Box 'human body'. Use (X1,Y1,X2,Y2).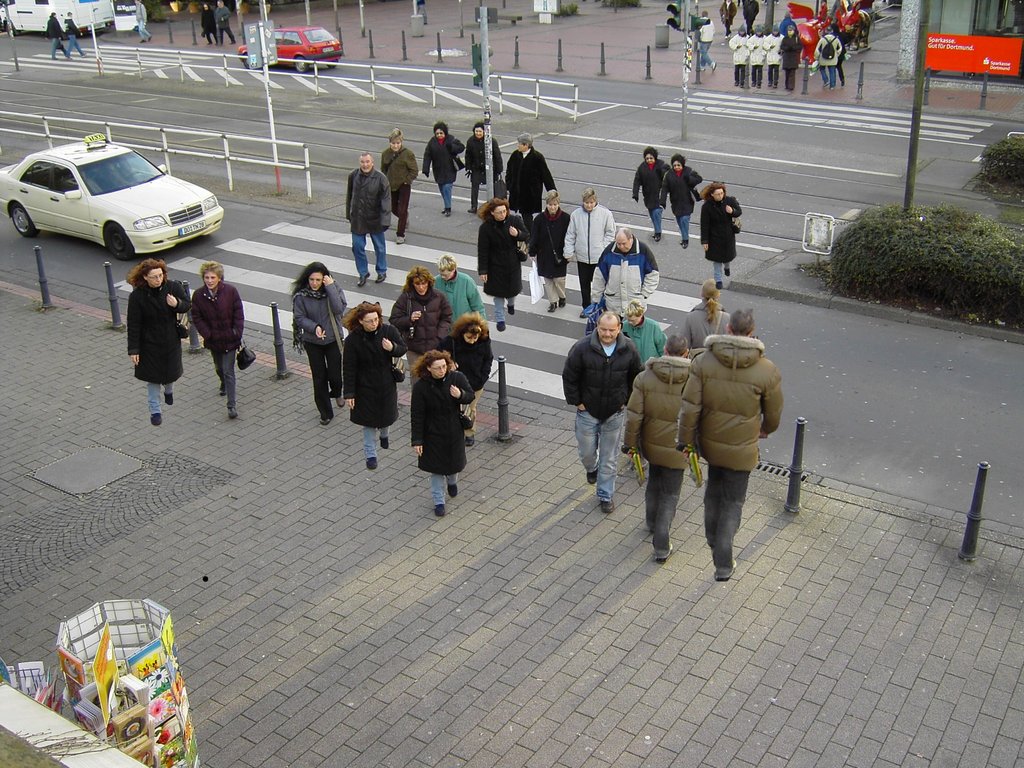
(621,316,669,366).
